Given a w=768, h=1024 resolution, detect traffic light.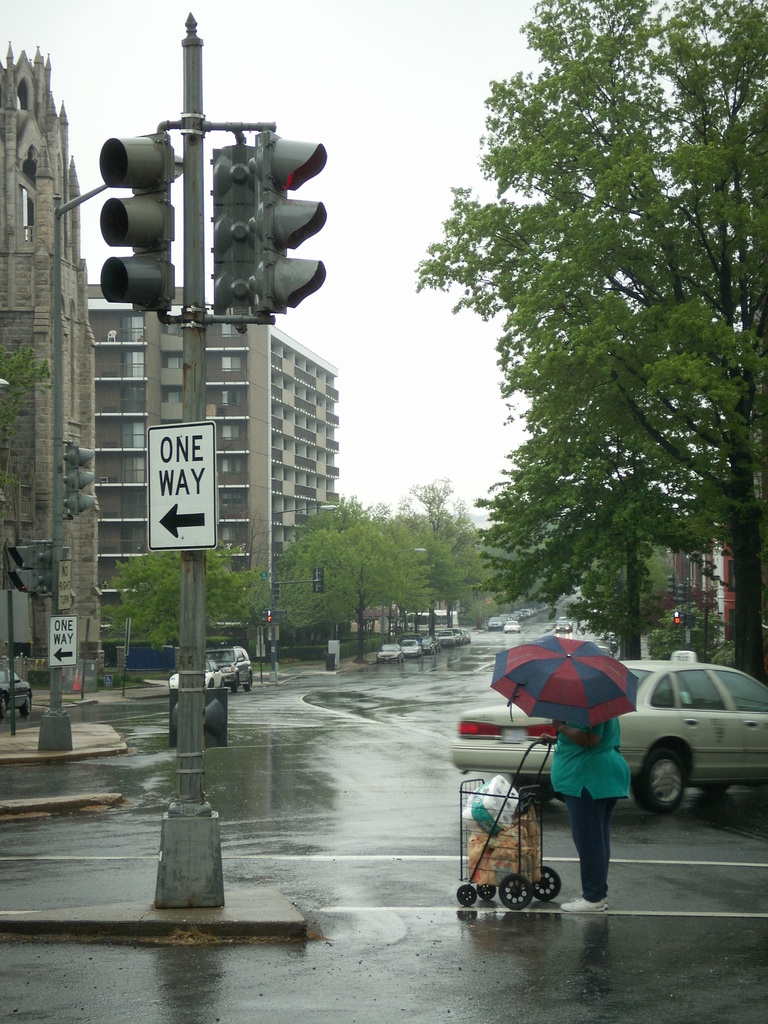
bbox=[672, 611, 684, 627].
